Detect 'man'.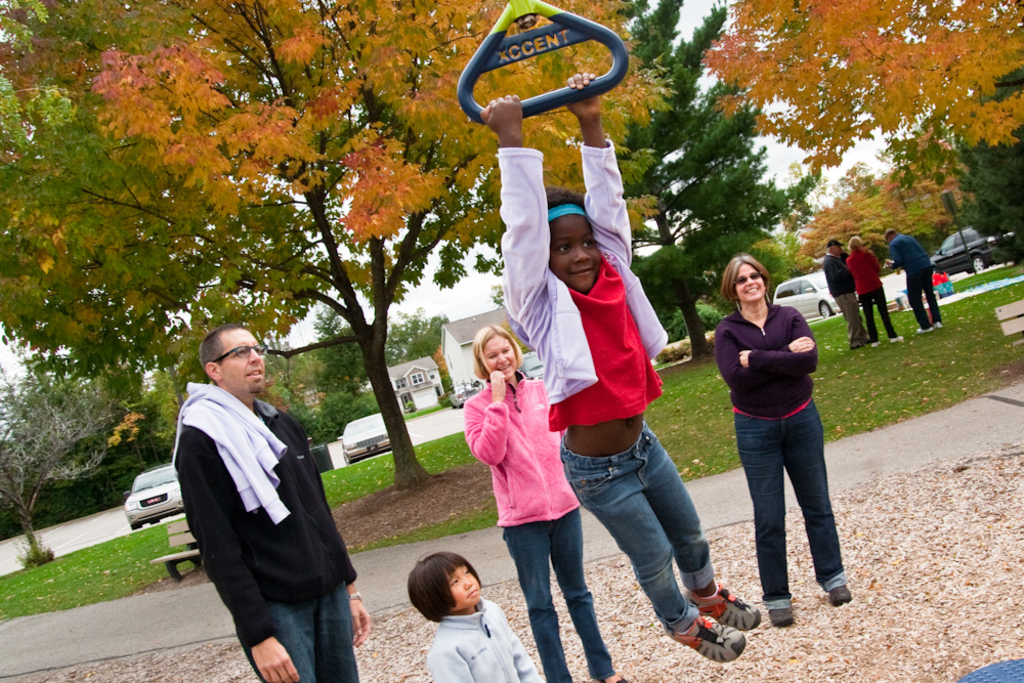
Detected at x1=163, y1=323, x2=369, y2=679.
